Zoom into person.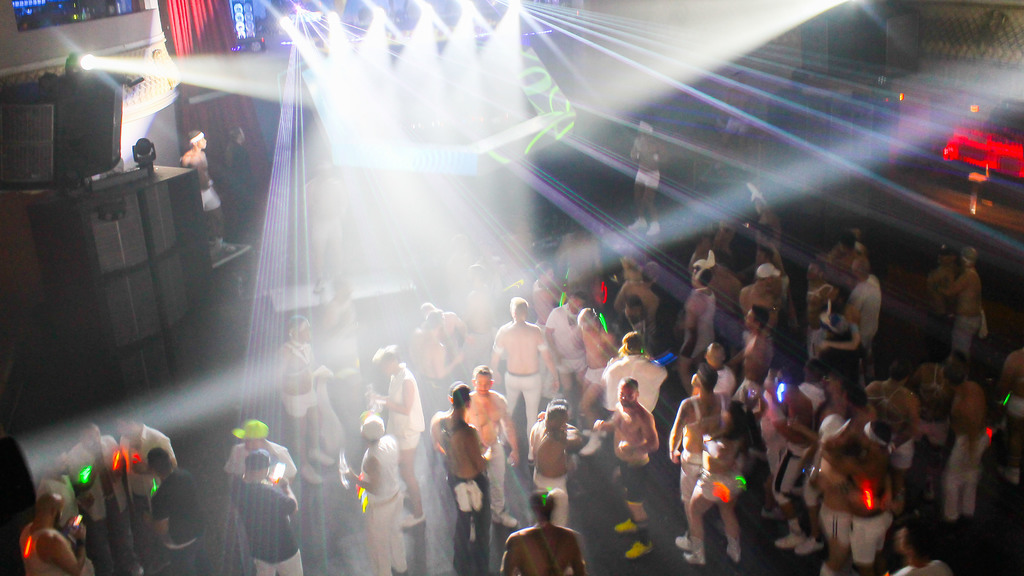
Zoom target: [x1=346, y1=414, x2=412, y2=575].
